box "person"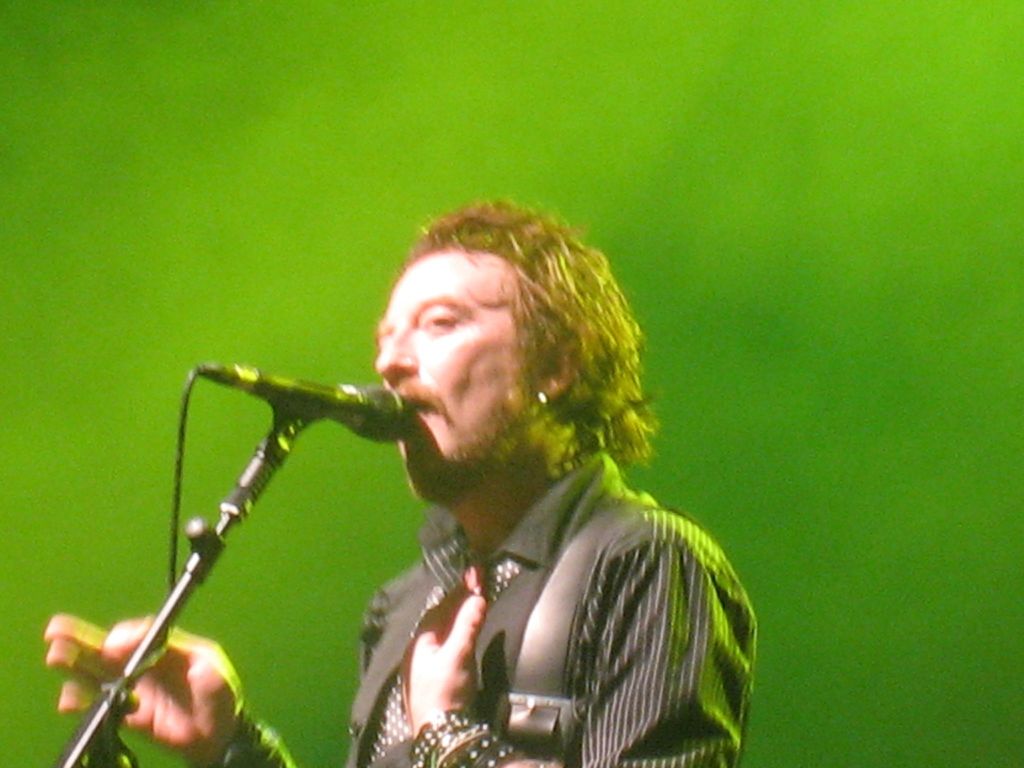
left=43, top=199, right=760, bottom=767
